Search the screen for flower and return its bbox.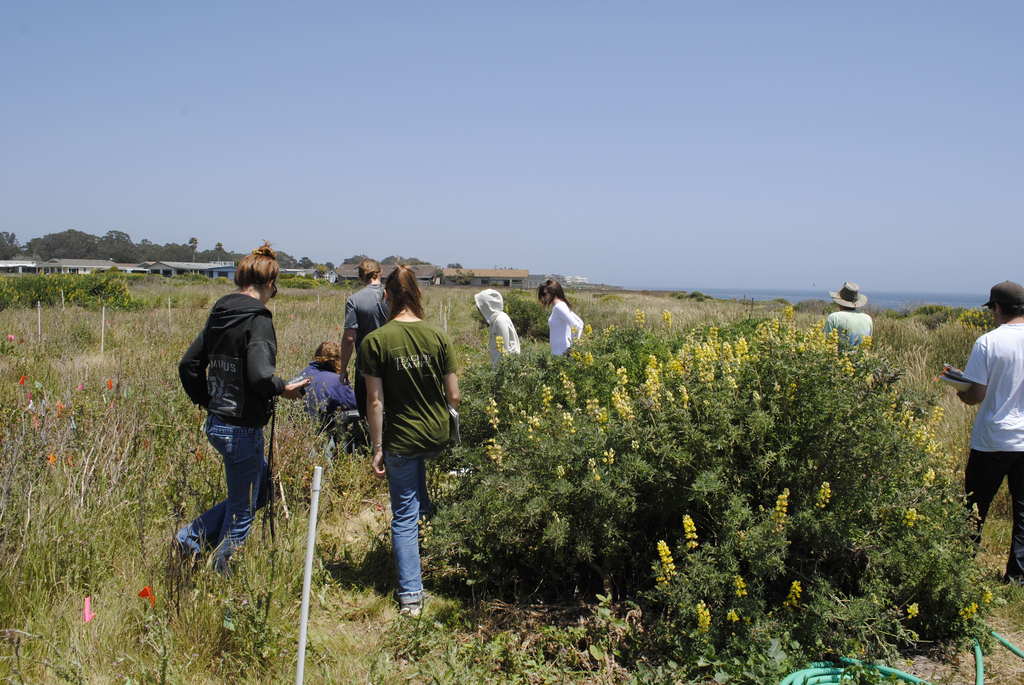
Found: 683,516,707,546.
